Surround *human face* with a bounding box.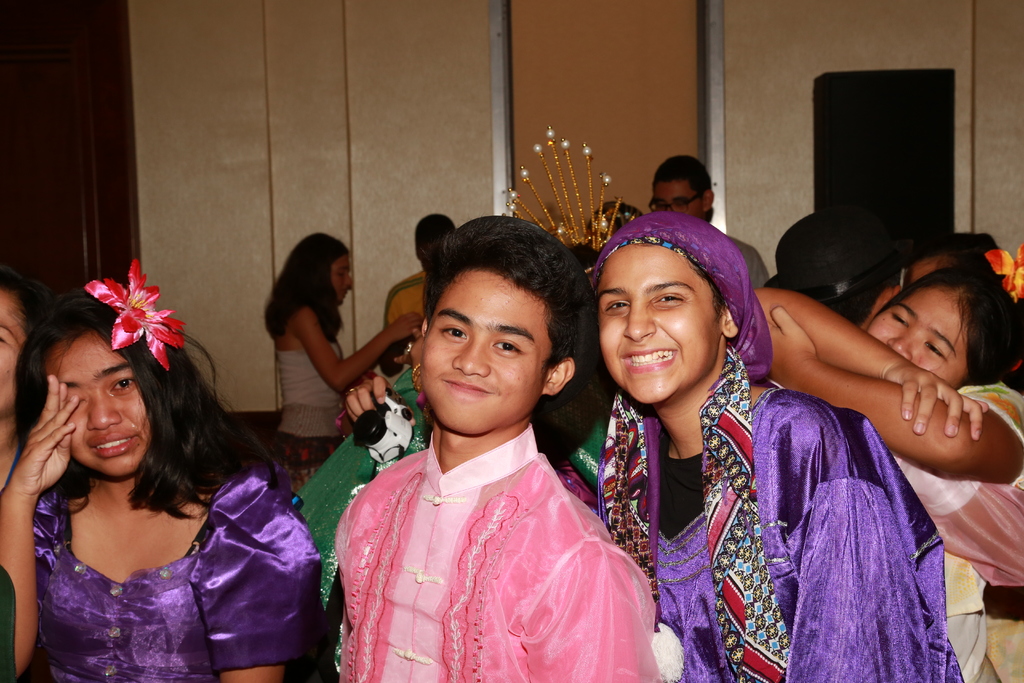
600, 244, 722, 395.
